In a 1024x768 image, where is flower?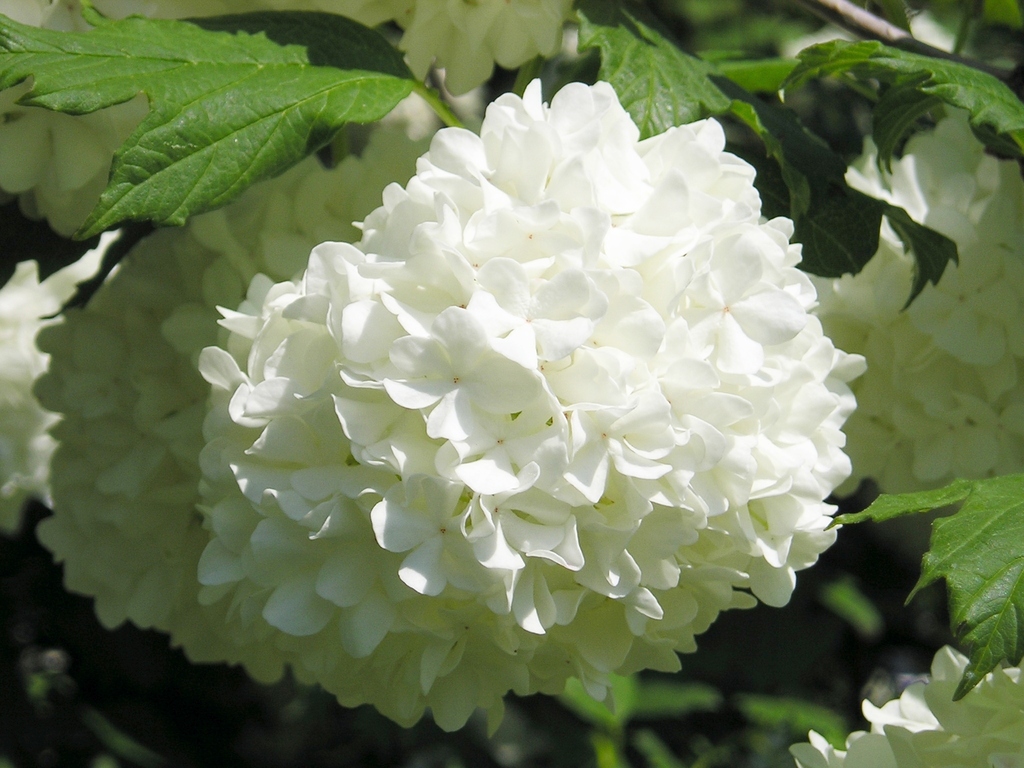
region(195, 74, 869, 716).
